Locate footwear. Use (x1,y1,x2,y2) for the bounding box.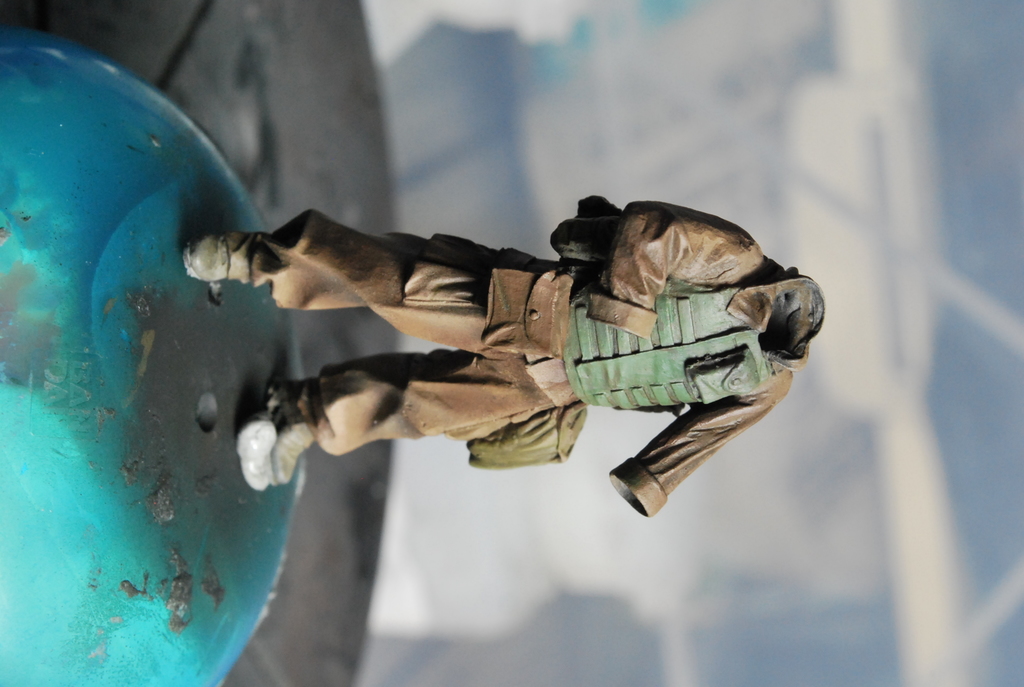
(274,379,320,485).
